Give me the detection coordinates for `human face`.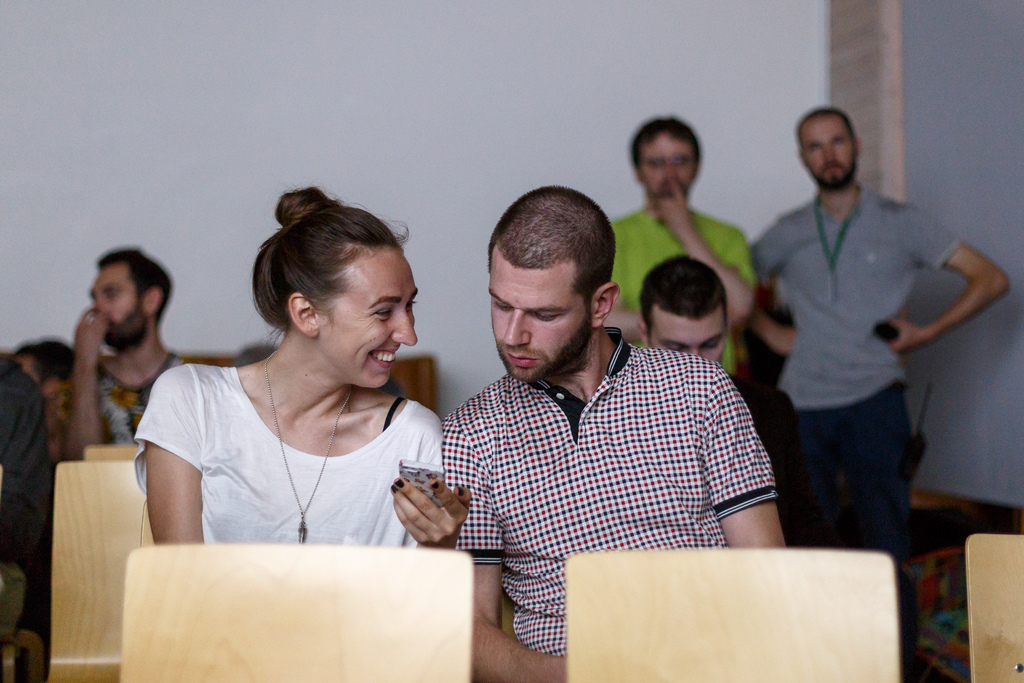
[489, 247, 598, 383].
